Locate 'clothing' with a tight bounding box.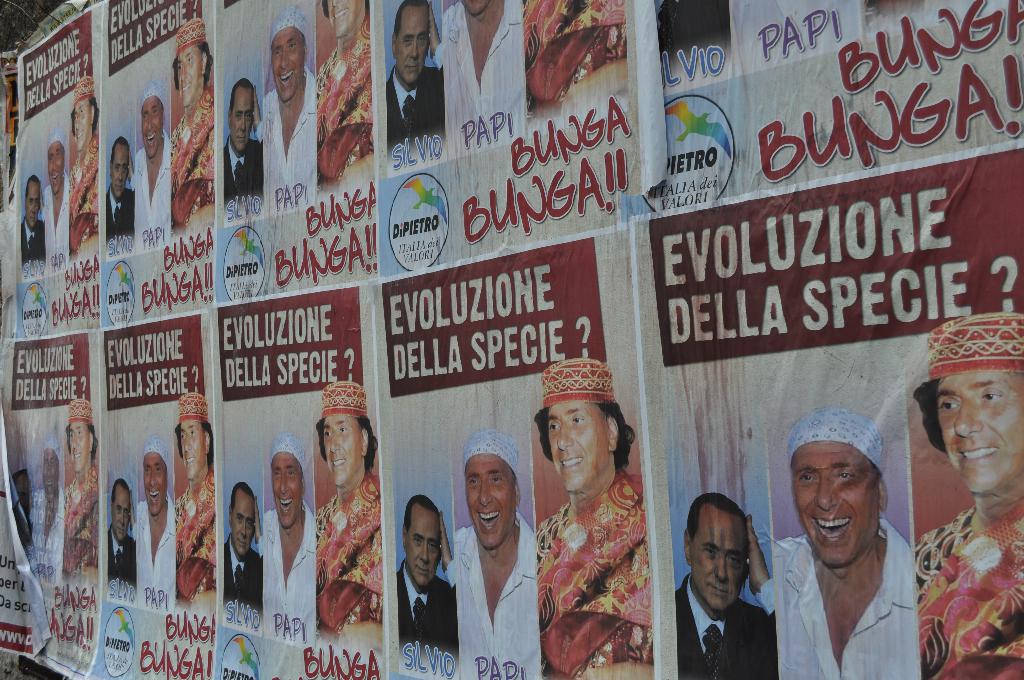
crop(906, 500, 1023, 679).
